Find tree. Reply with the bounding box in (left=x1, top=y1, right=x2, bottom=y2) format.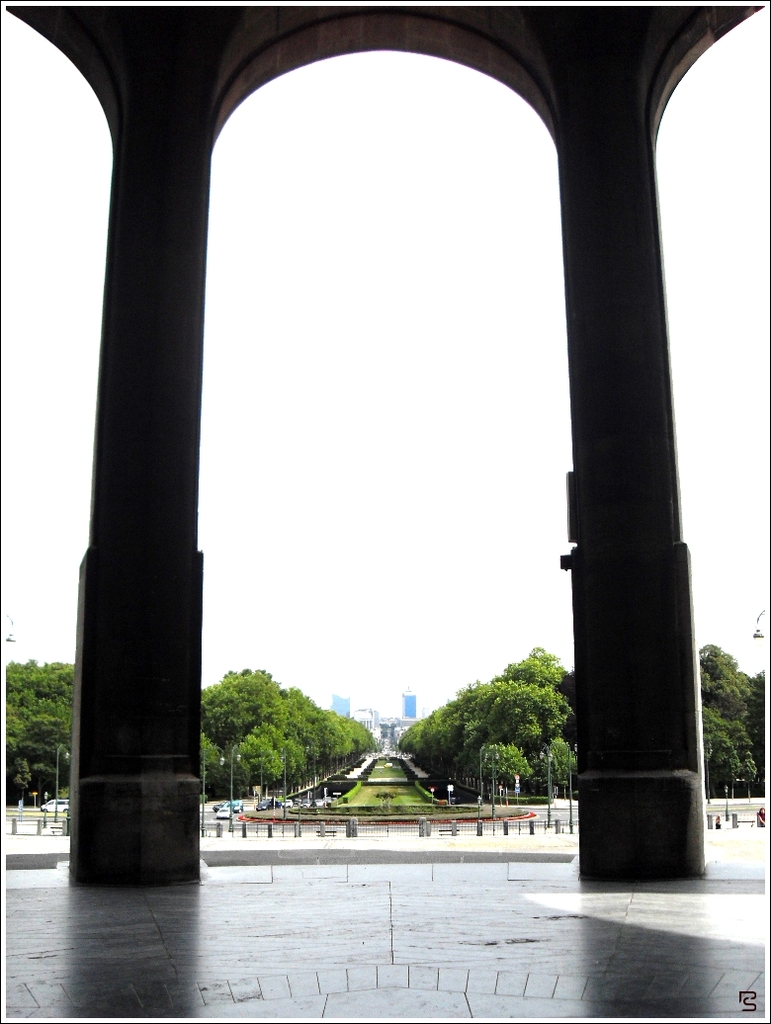
(left=697, top=640, right=768, bottom=801).
